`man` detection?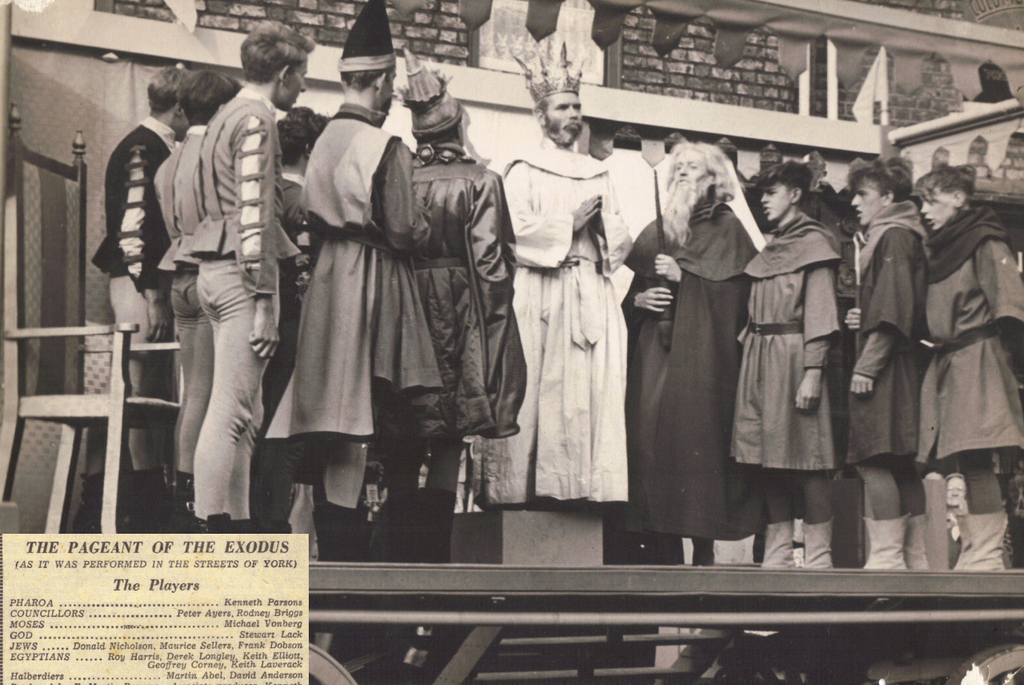
[186,14,308,534]
